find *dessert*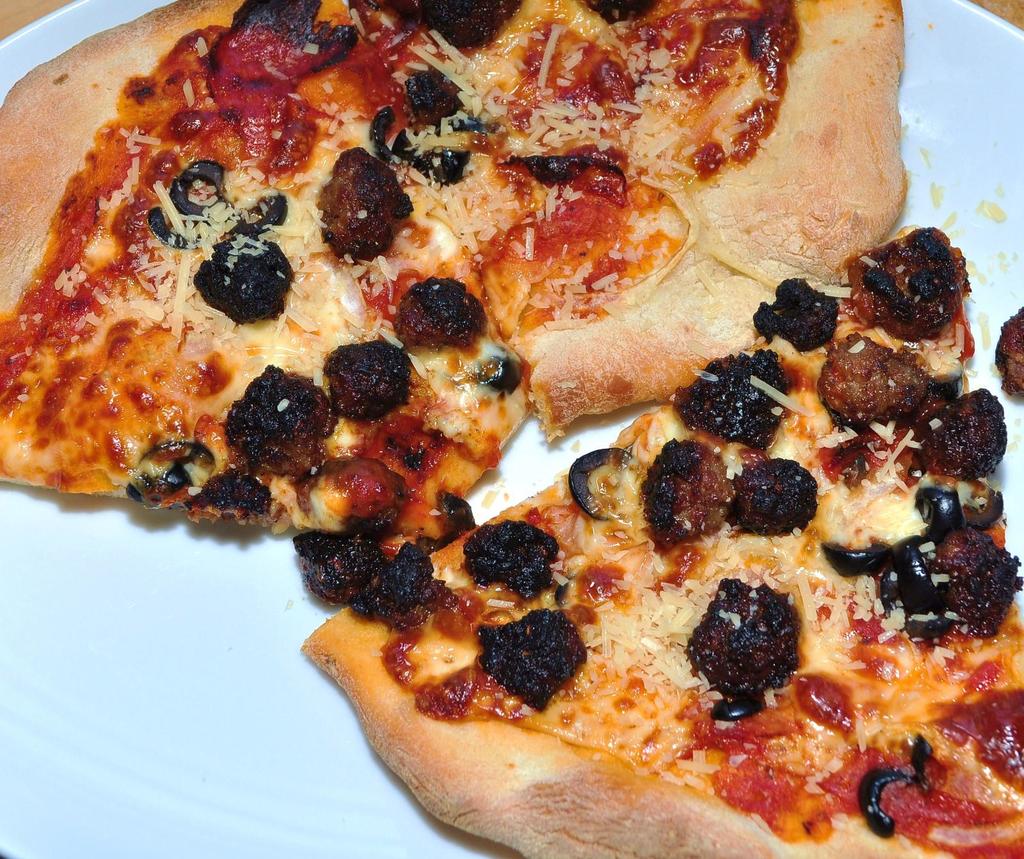
box(186, 192, 295, 313)
